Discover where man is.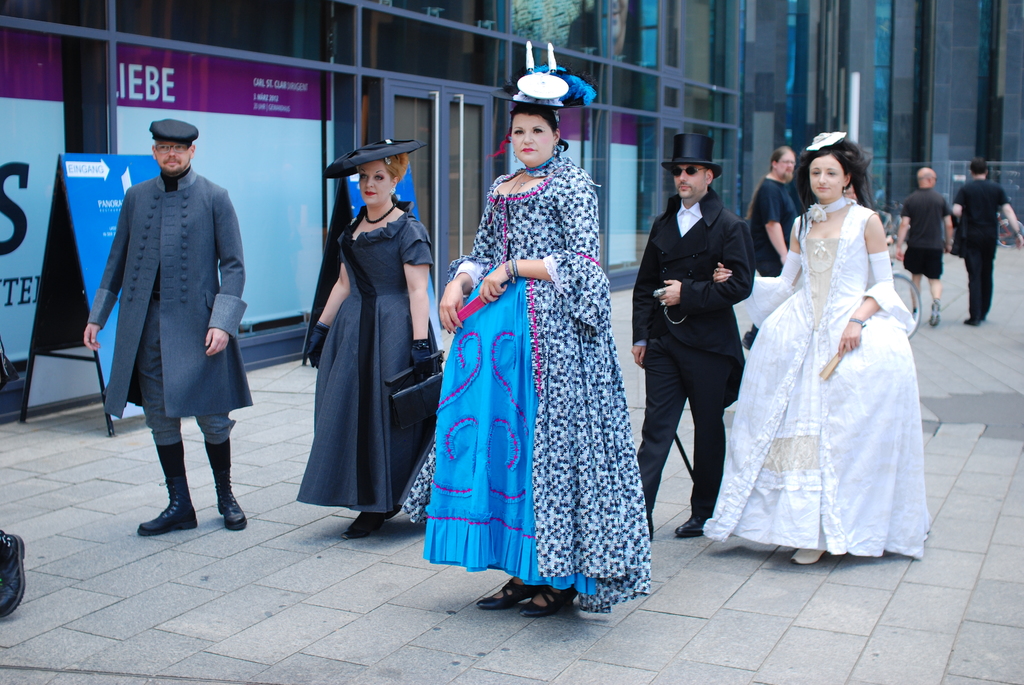
Discovered at {"x1": 635, "y1": 135, "x2": 757, "y2": 536}.
